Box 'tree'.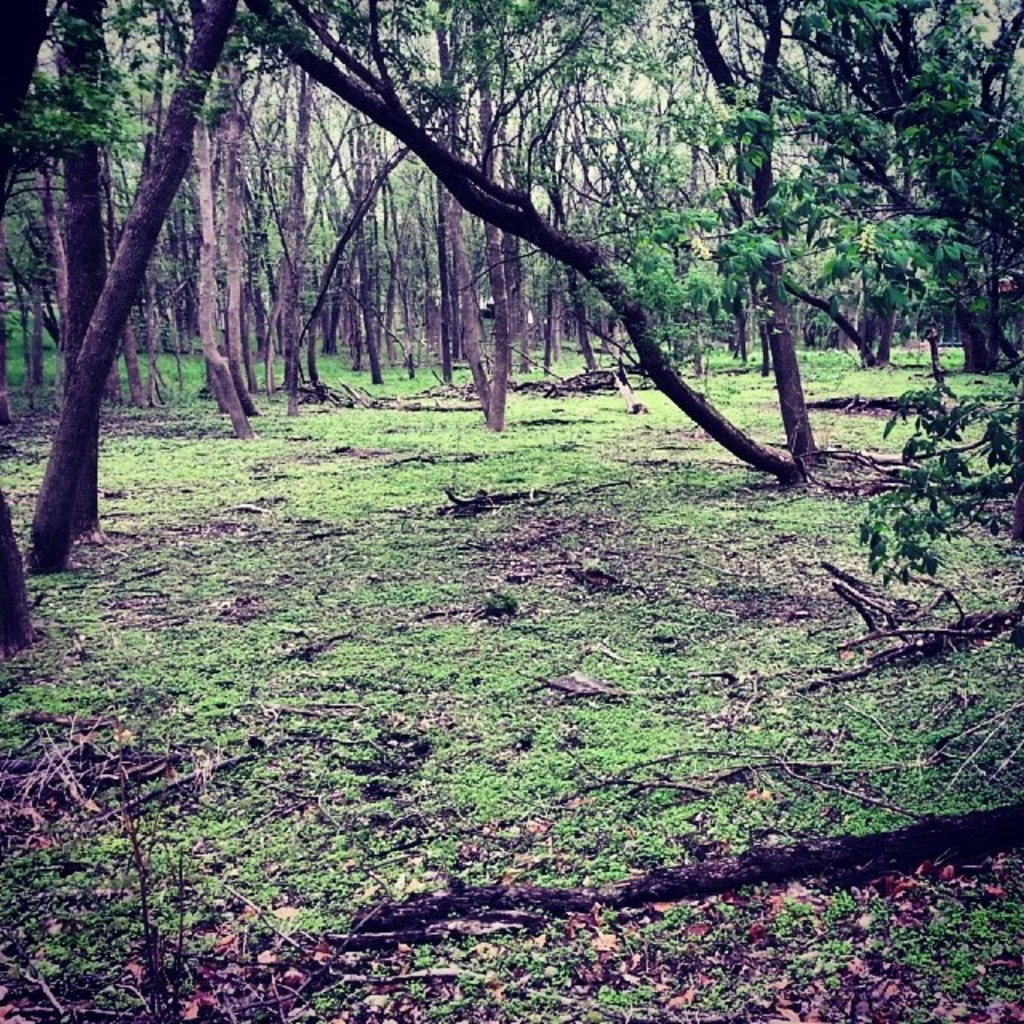
select_region(6, 3, 274, 573).
